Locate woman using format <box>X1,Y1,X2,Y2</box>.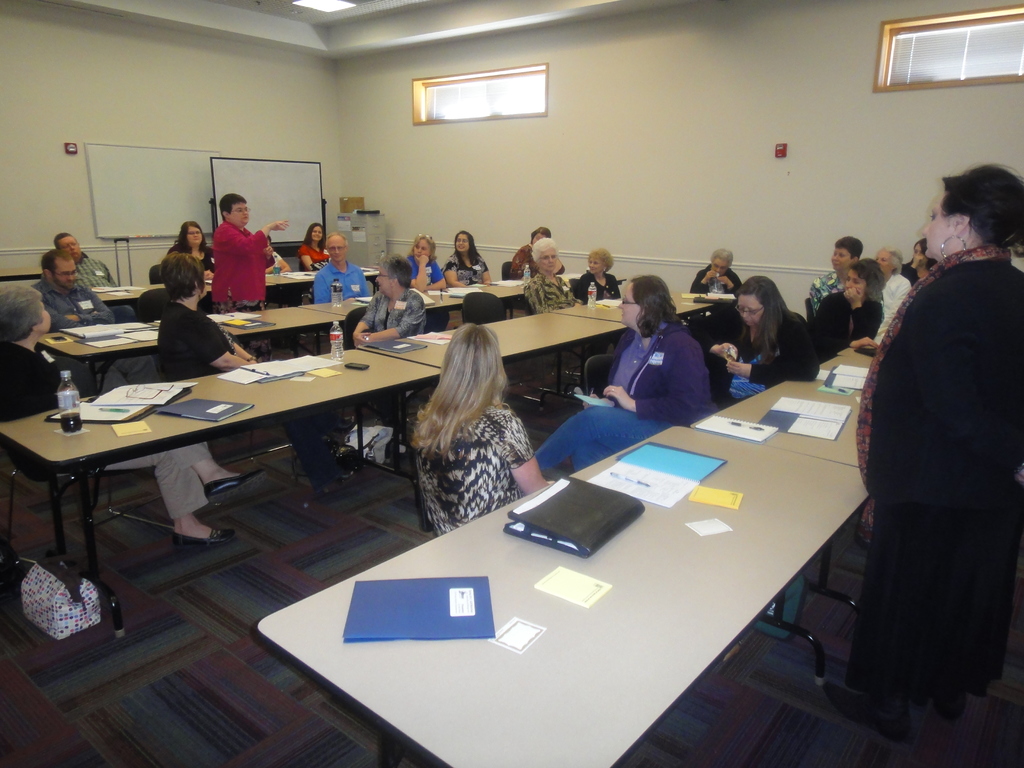
<box>404,233,459,291</box>.
